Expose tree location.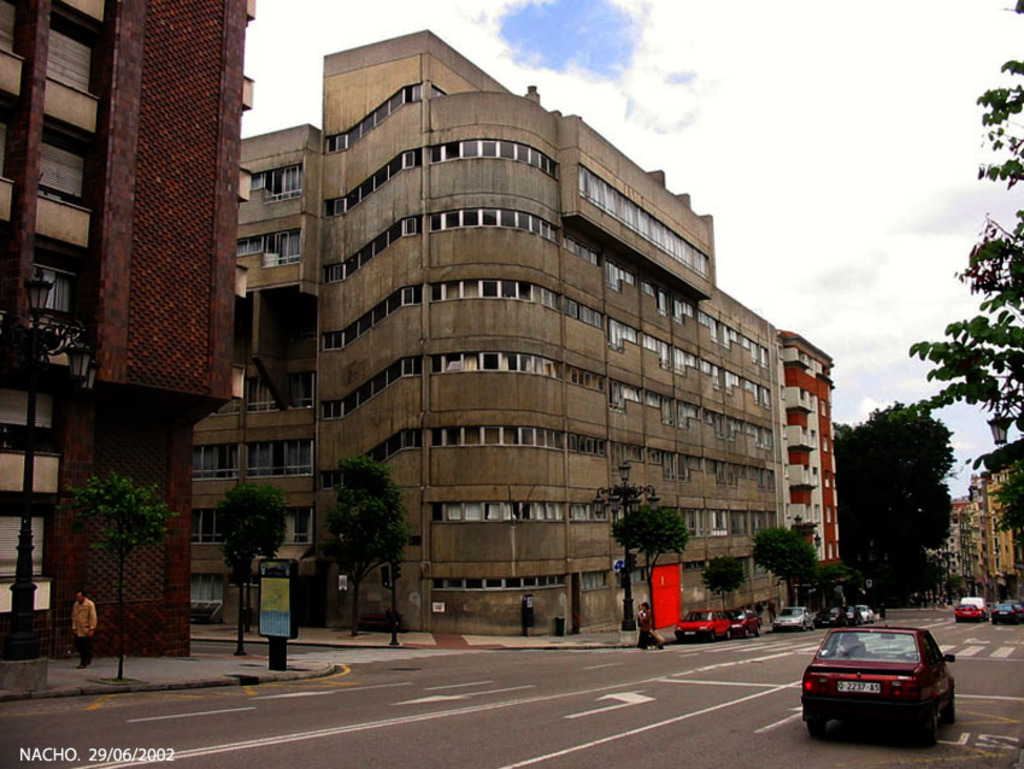
Exposed at (x1=901, y1=0, x2=1023, y2=533).
